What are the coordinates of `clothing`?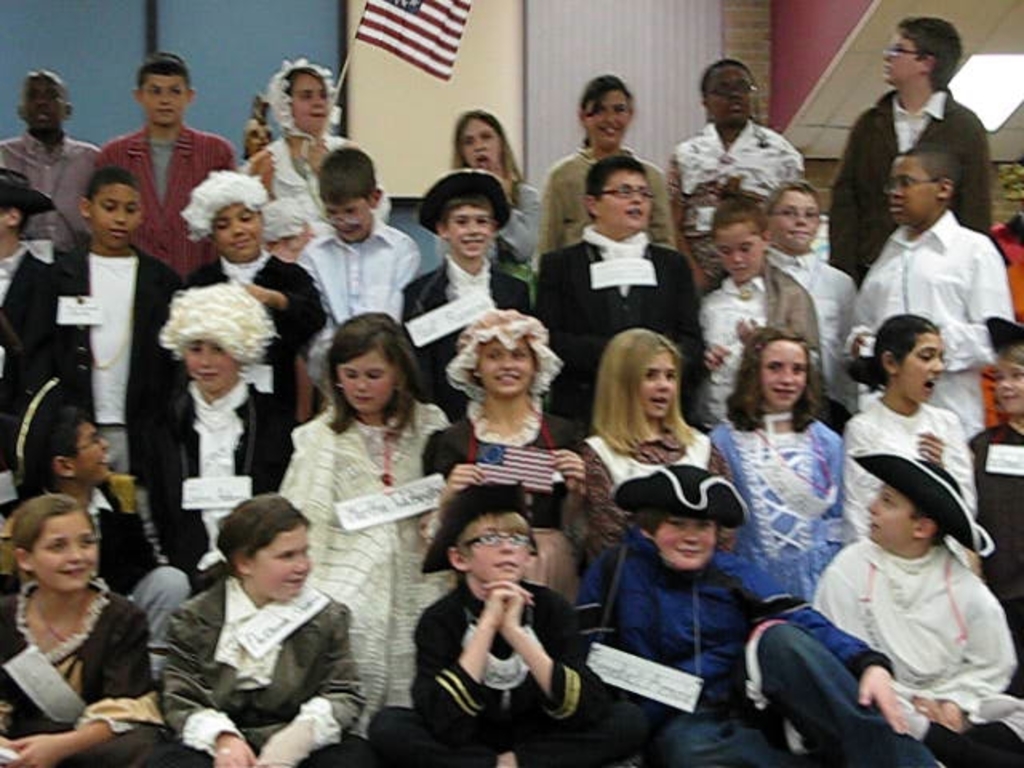
left=846, top=218, right=1022, bottom=453.
